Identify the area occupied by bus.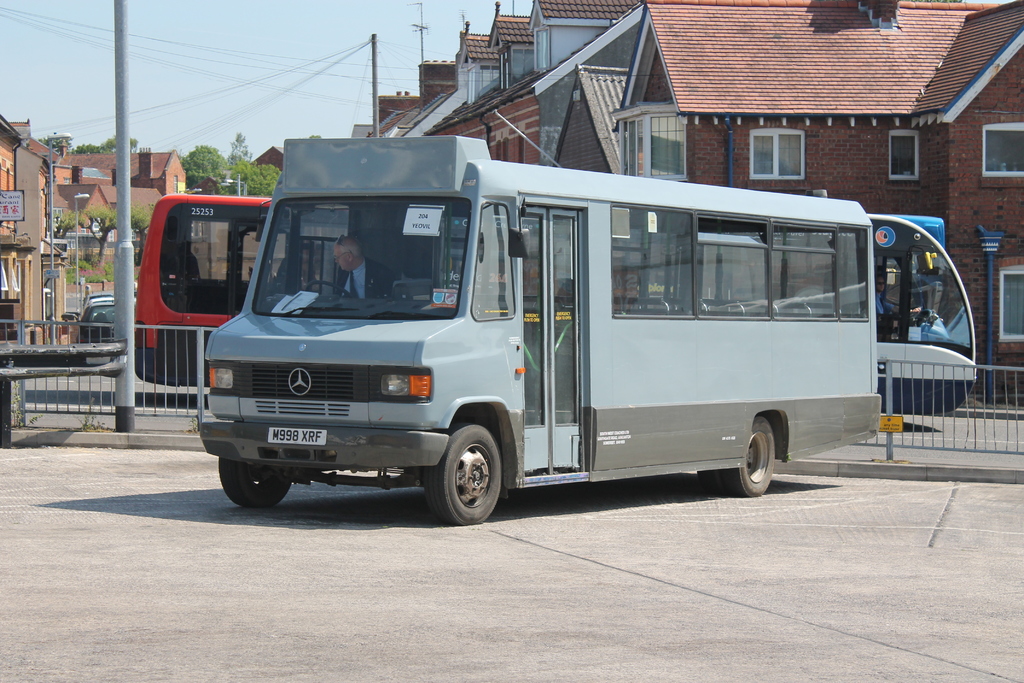
Area: {"x1": 127, "y1": 190, "x2": 280, "y2": 388}.
